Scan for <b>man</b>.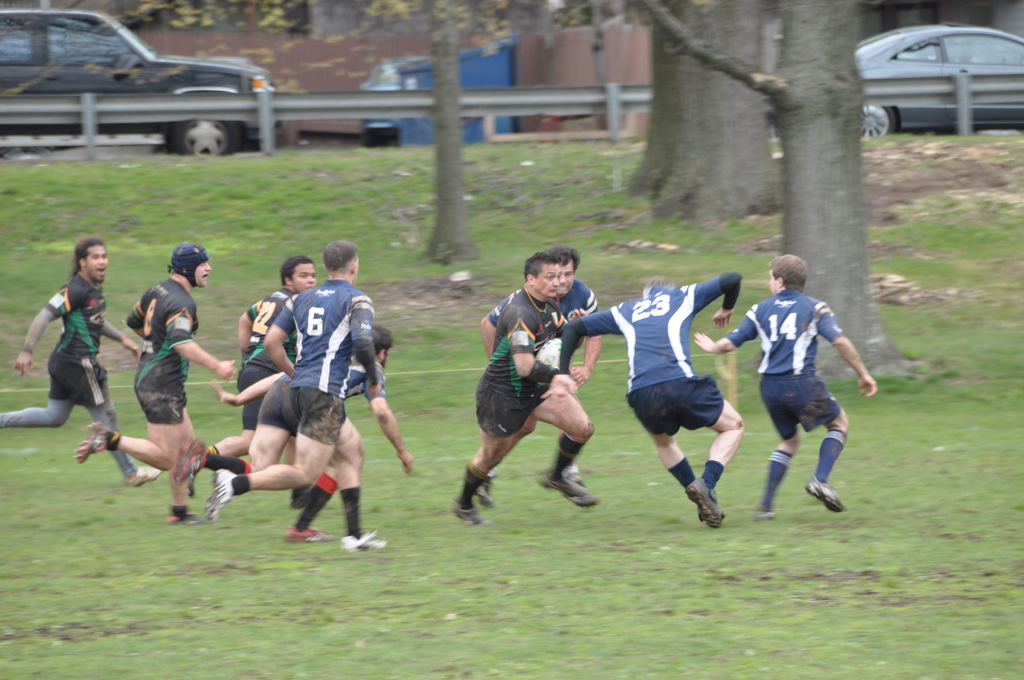
Scan result: 218, 323, 415, 555.
